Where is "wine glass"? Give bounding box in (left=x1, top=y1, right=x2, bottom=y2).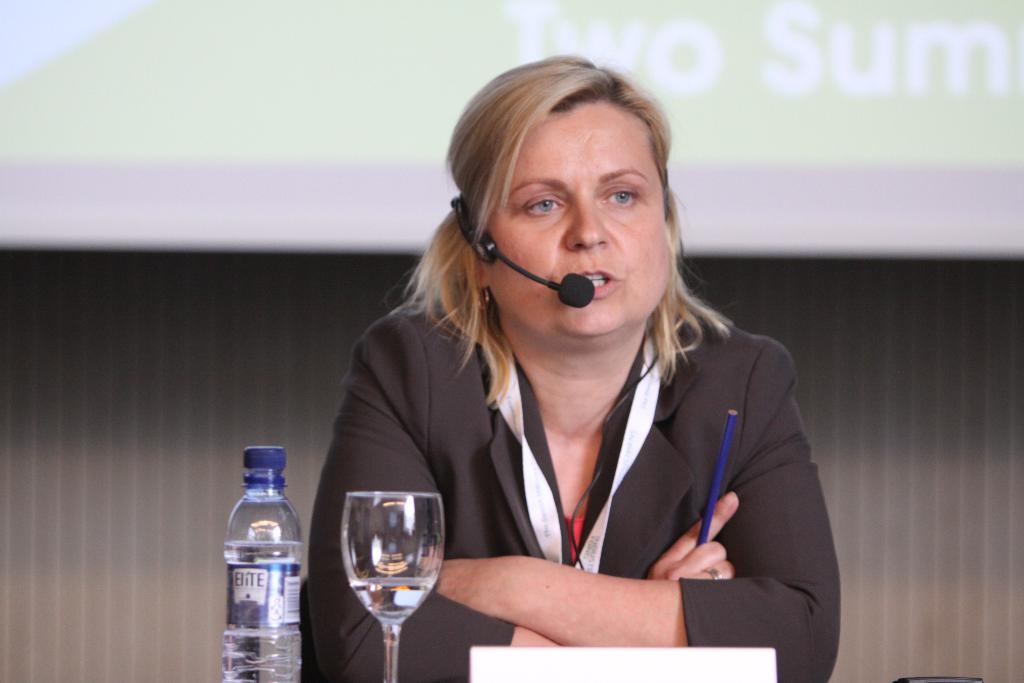
(left=340, top=491, right=444, bottom=682).
